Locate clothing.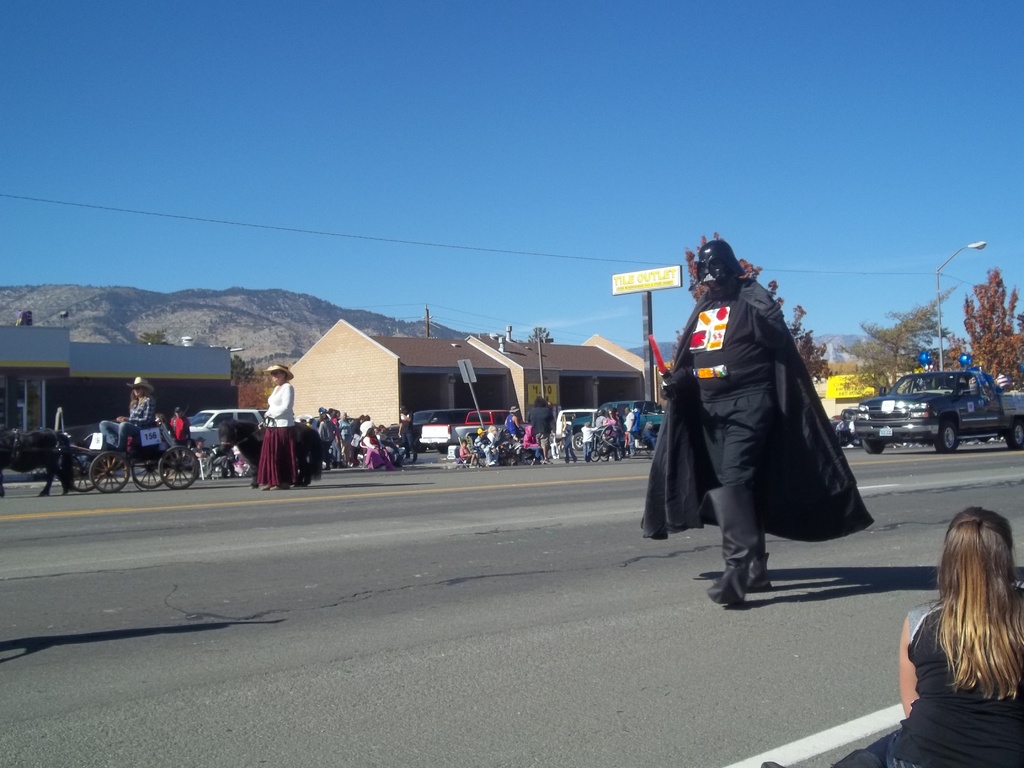
Bounding box: BBox(105, 397, 149, 445).
